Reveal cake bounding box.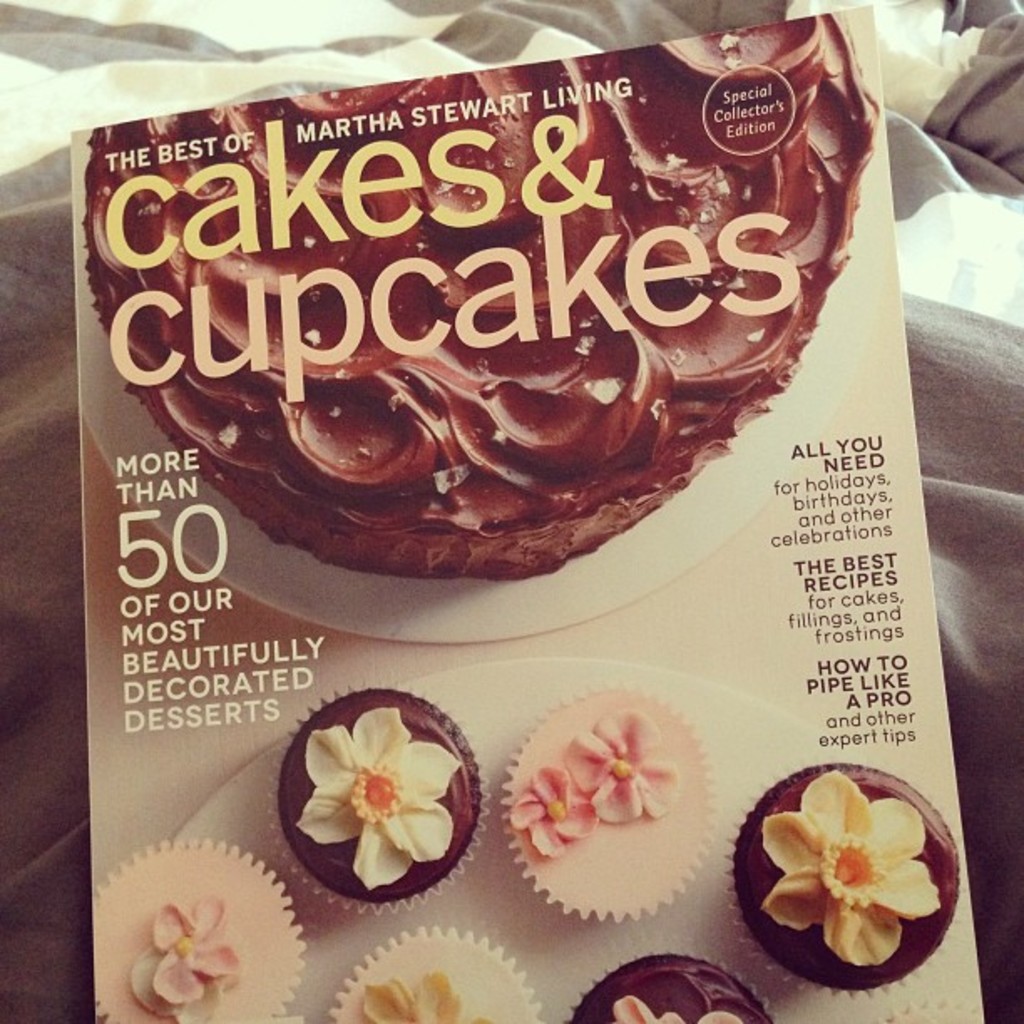
Revealed: <box>328,915,535,1022</box>.
